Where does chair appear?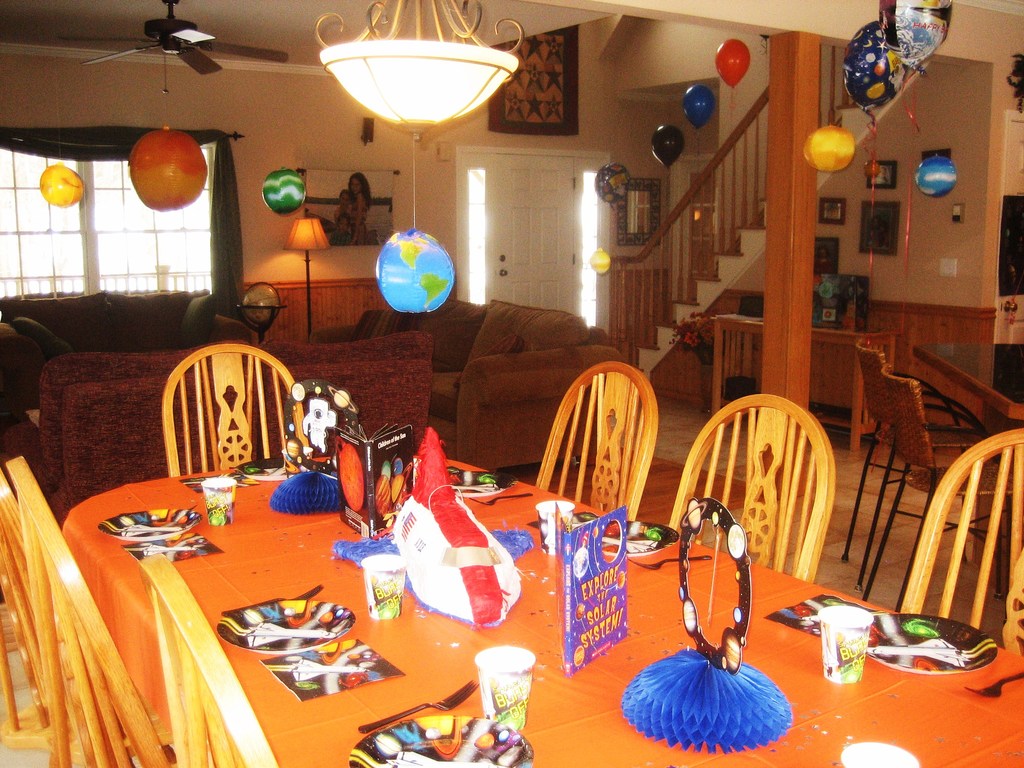
Appears at x1=137, y1=553, x2=272, y2=767.
